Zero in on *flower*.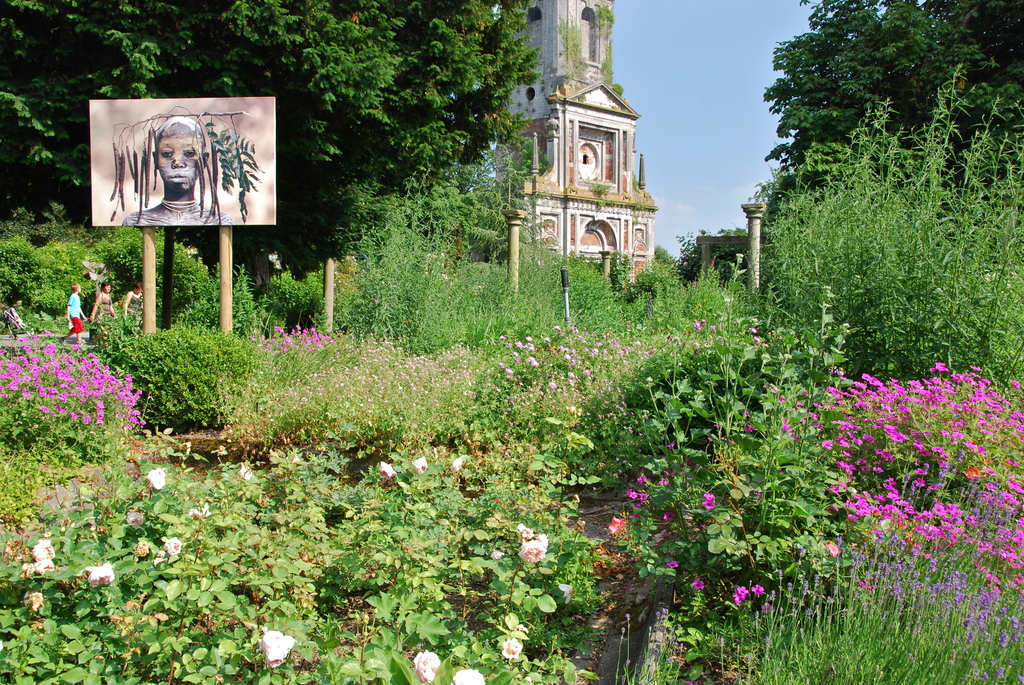
Zeroed in: select_region(86, 565, 116, 582).
